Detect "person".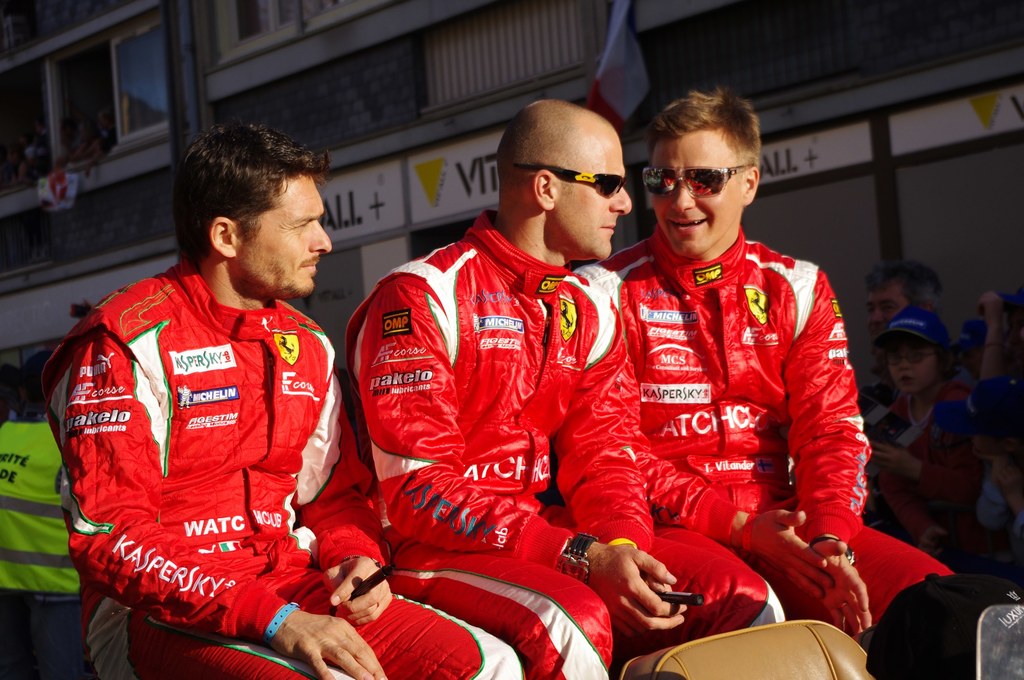
Detected at detection(964, 289, 1023, 586).
